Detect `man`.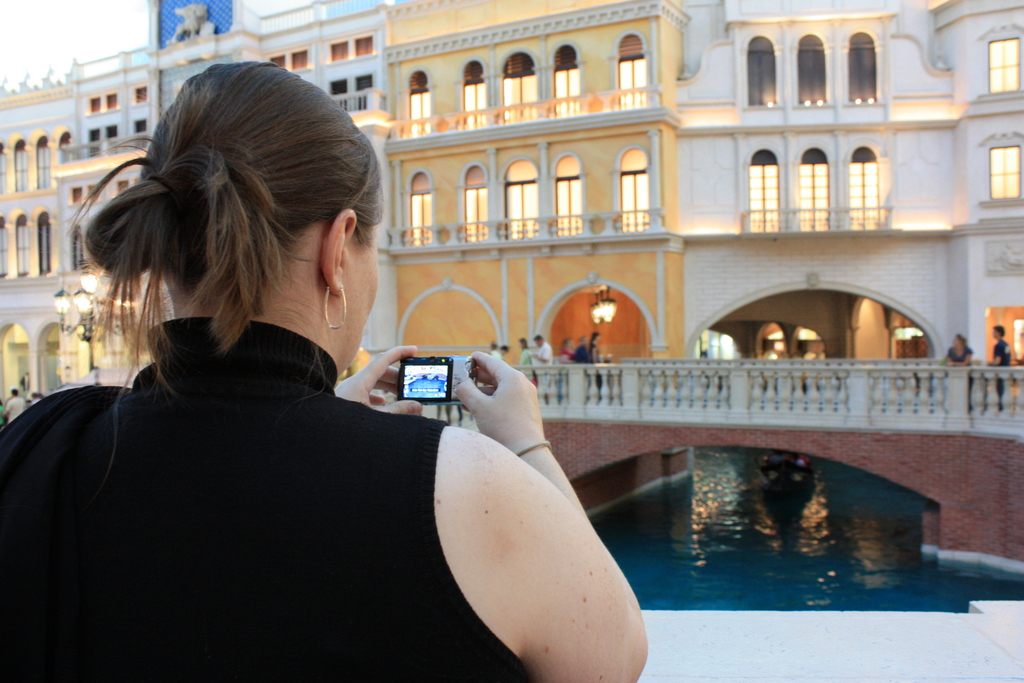
Detected at detection(534, 338, 552, 390).
